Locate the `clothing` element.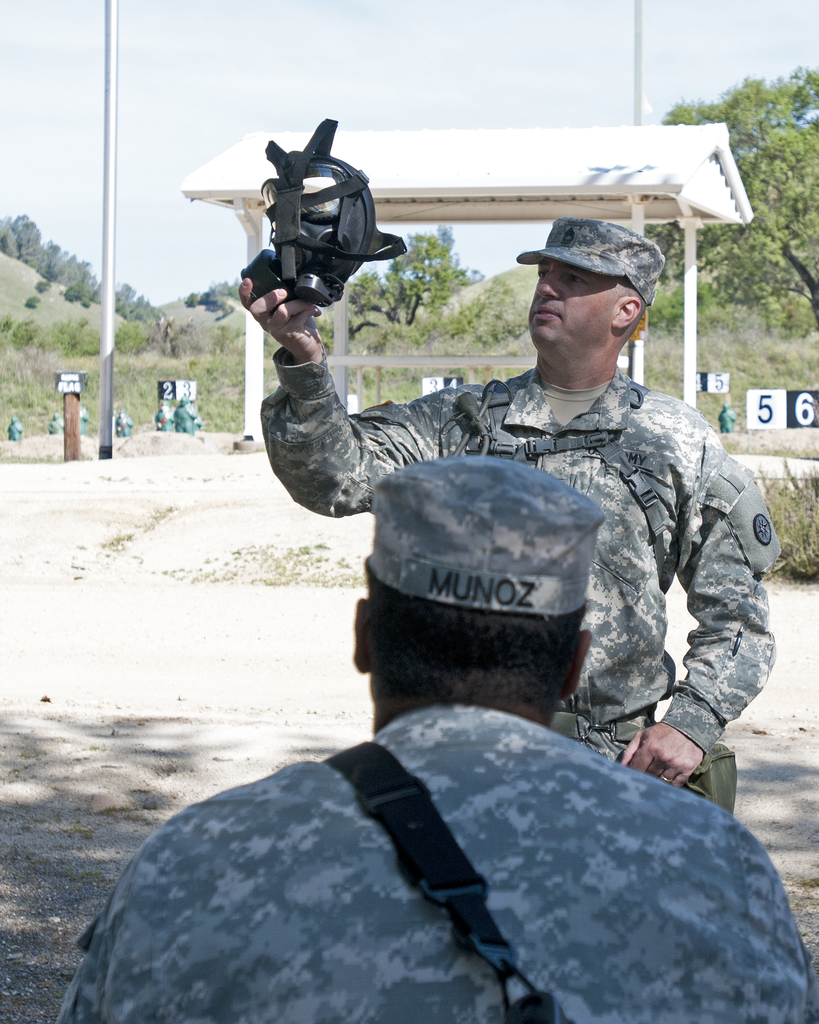
Element bbox: [67,637,818,1016].
